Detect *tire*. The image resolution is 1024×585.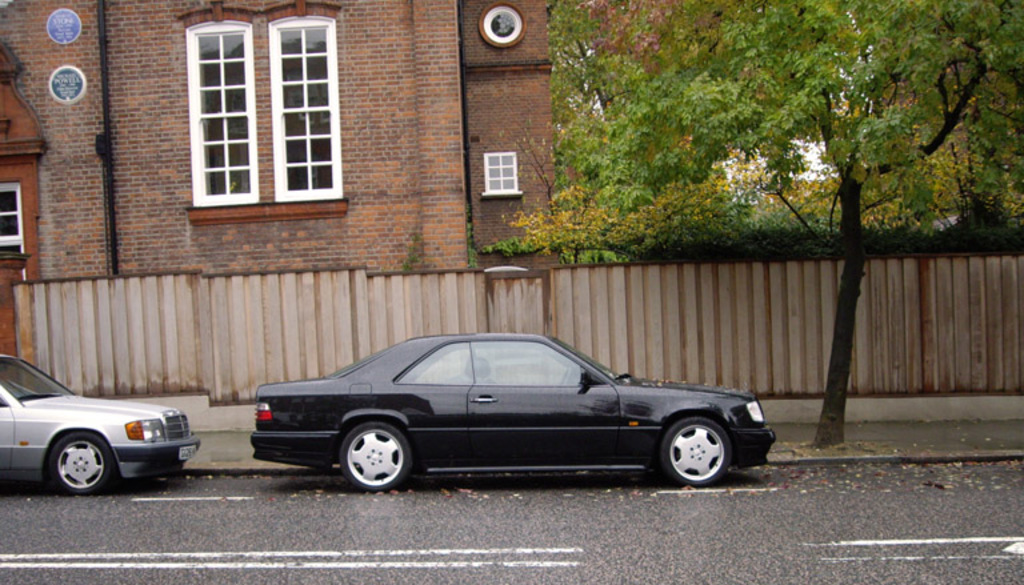
44, 424, 115, 494.
